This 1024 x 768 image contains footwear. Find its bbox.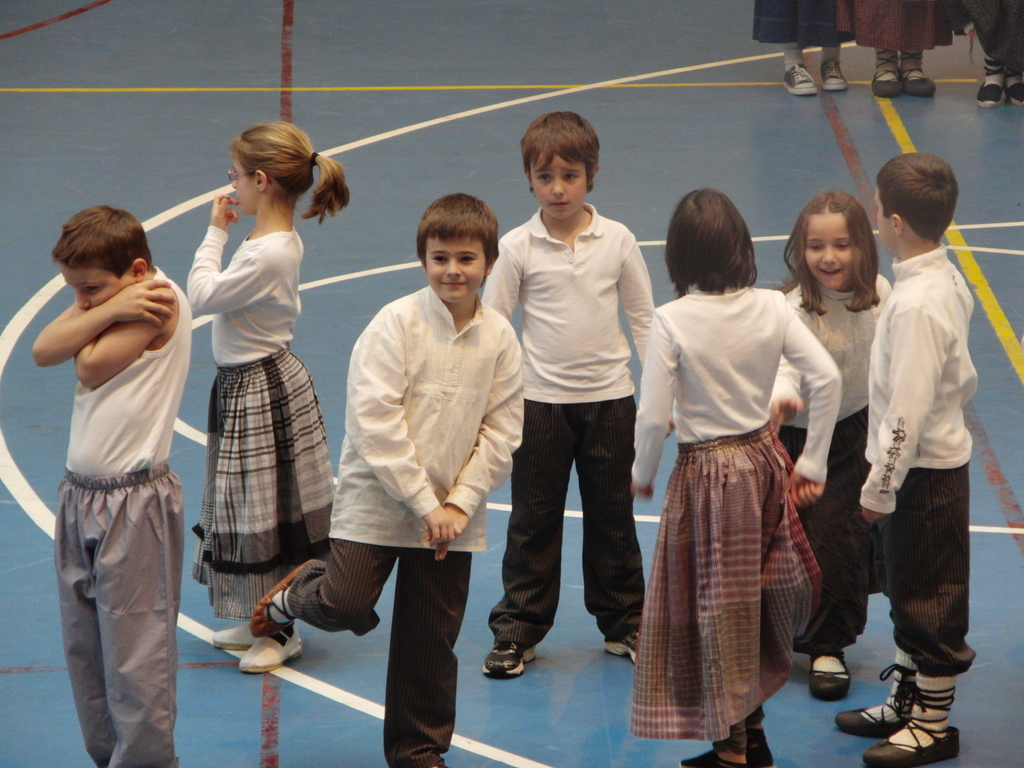
[205, 617, 314, 674].
